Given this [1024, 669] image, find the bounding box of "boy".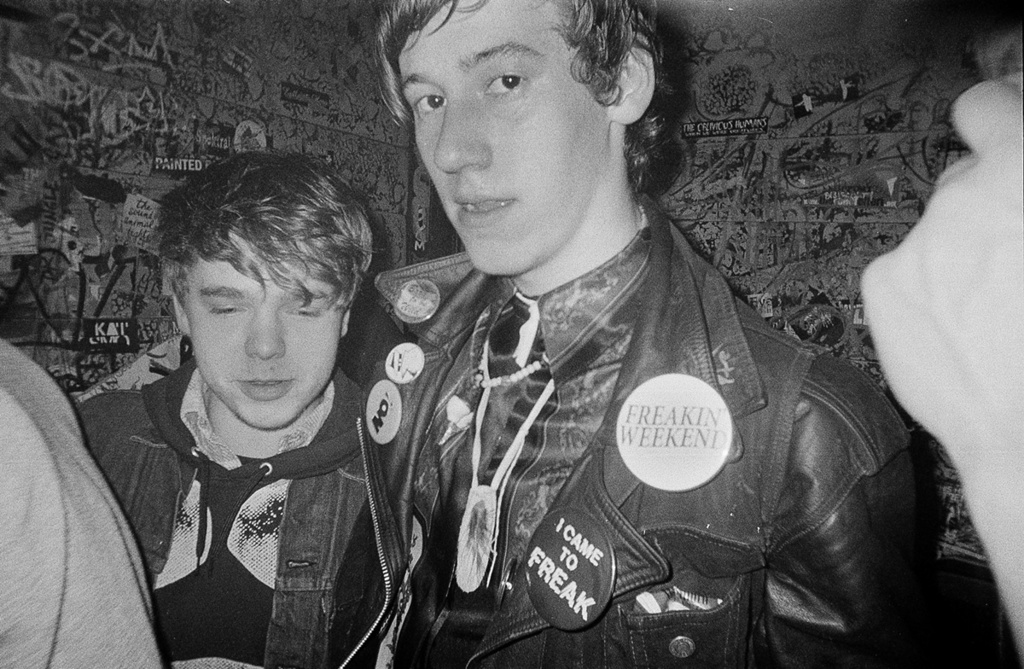
344 0 916 666.
